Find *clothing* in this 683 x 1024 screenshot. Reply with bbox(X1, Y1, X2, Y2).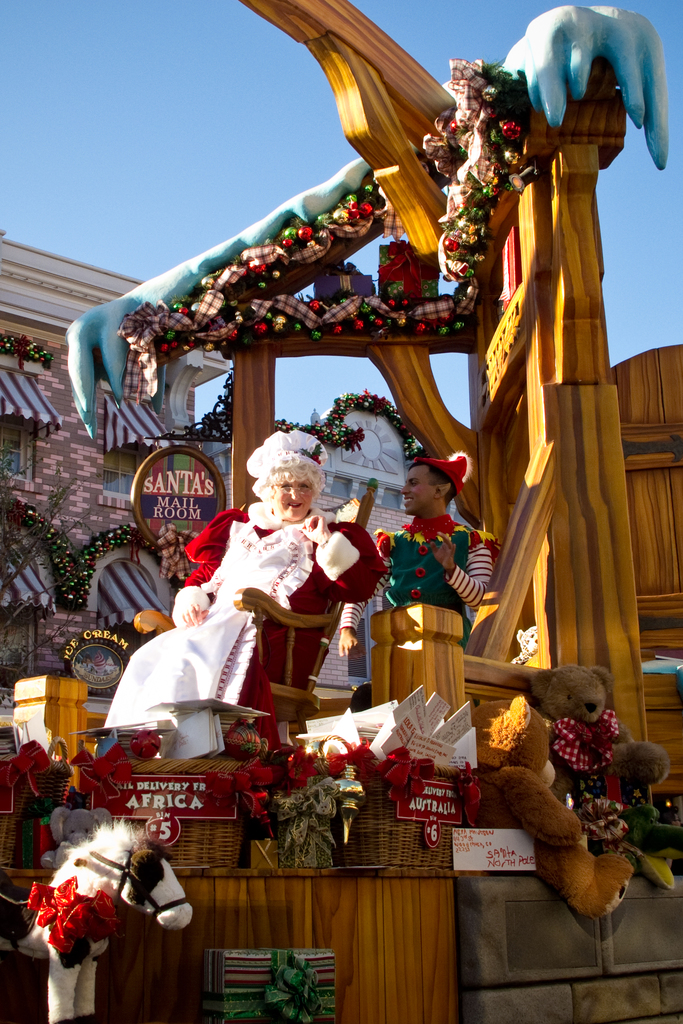
bbox(104, 486, 384, 760).
